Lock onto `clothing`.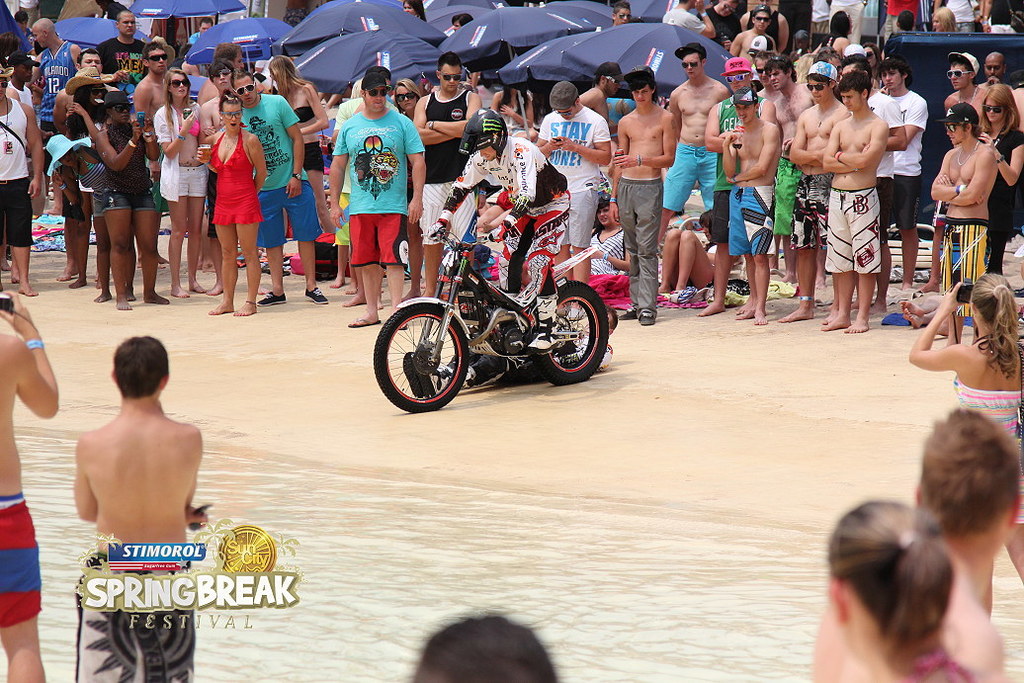
Locked: locate(0, 97, 31, 246).
